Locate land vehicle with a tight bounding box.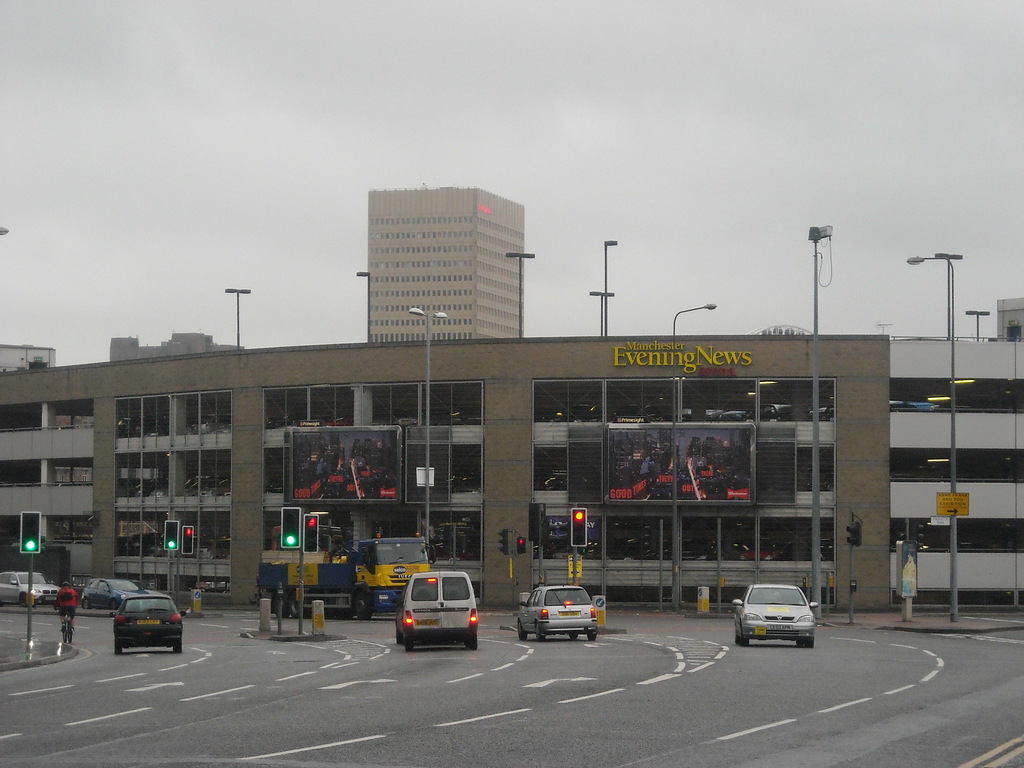
255, 527, 432, 621.
